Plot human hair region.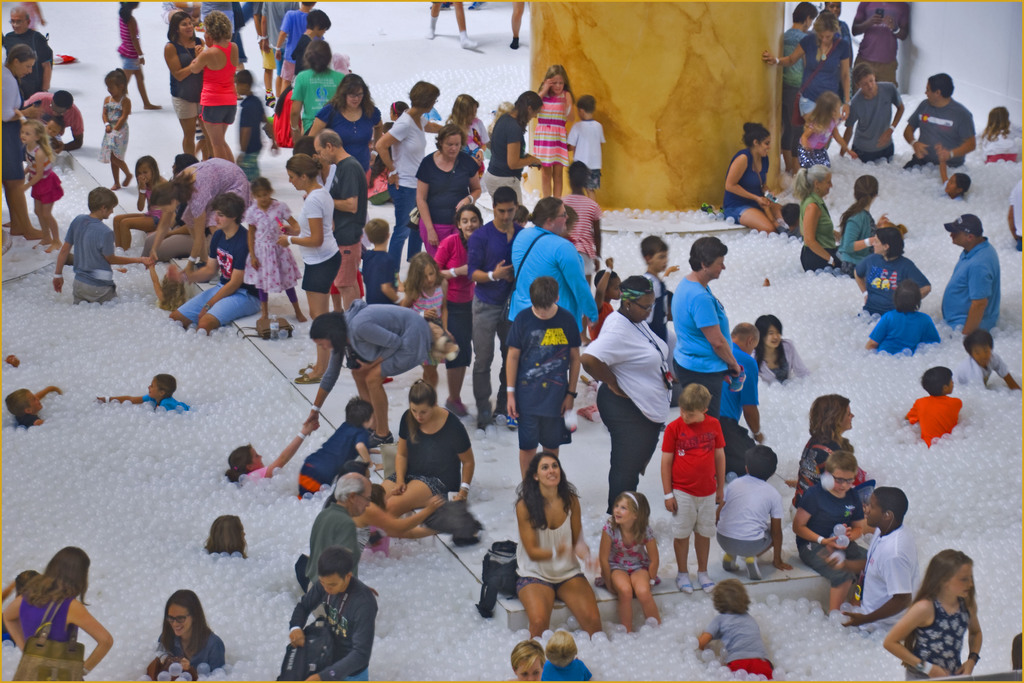
Plotted at (47,88,72,114).
